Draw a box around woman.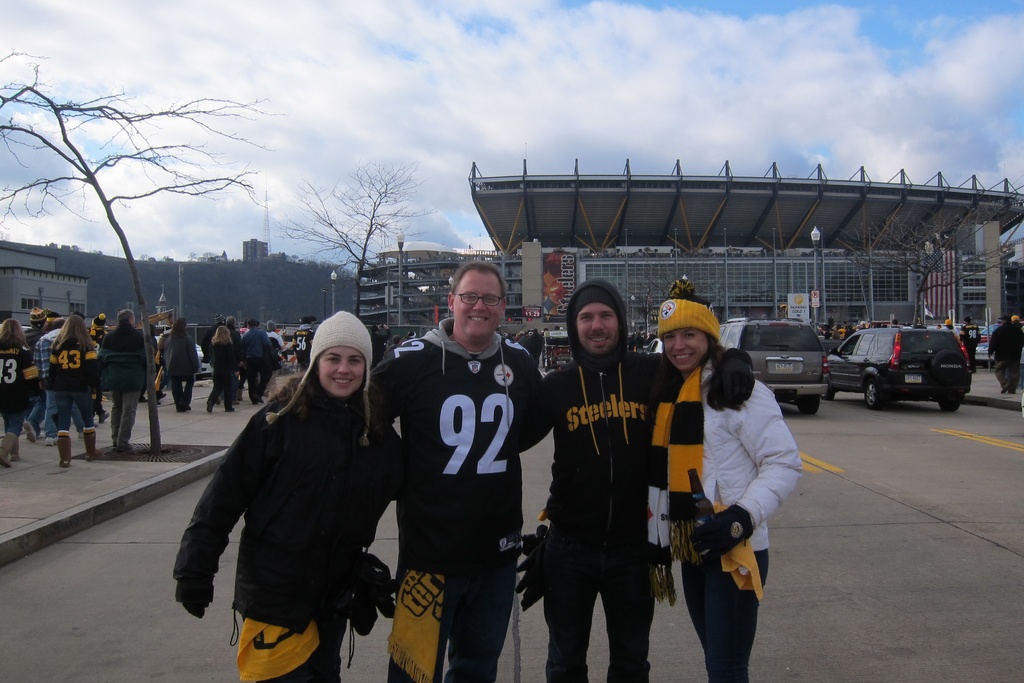
bbox(646, 292, 804, 682).
